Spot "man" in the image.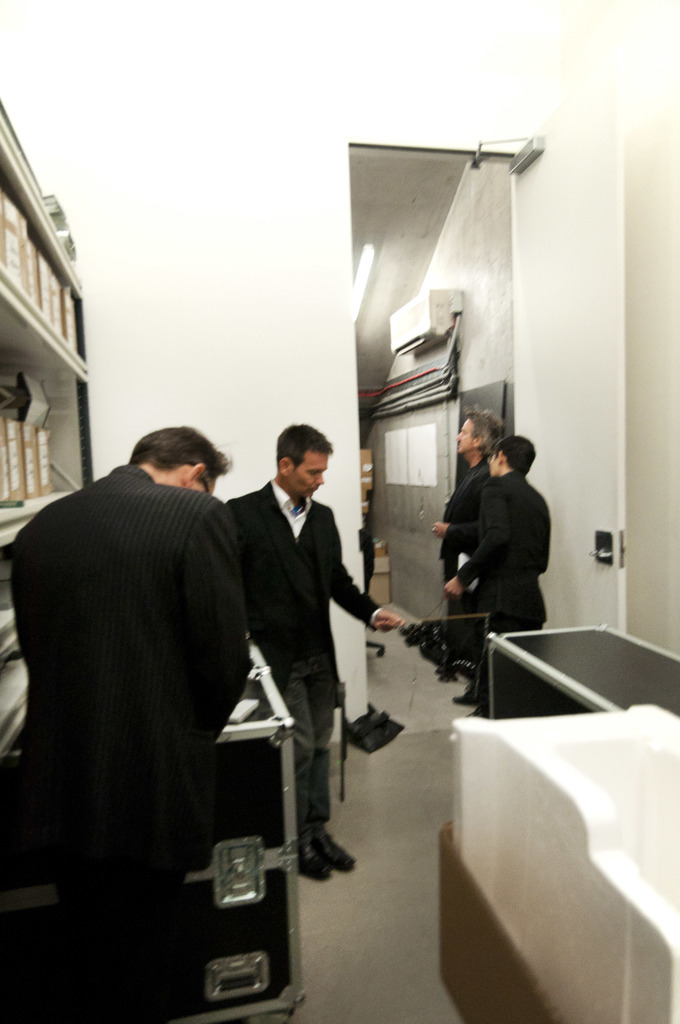
"man" found at [x1=433, y1=407, x2=501, y2=613].
